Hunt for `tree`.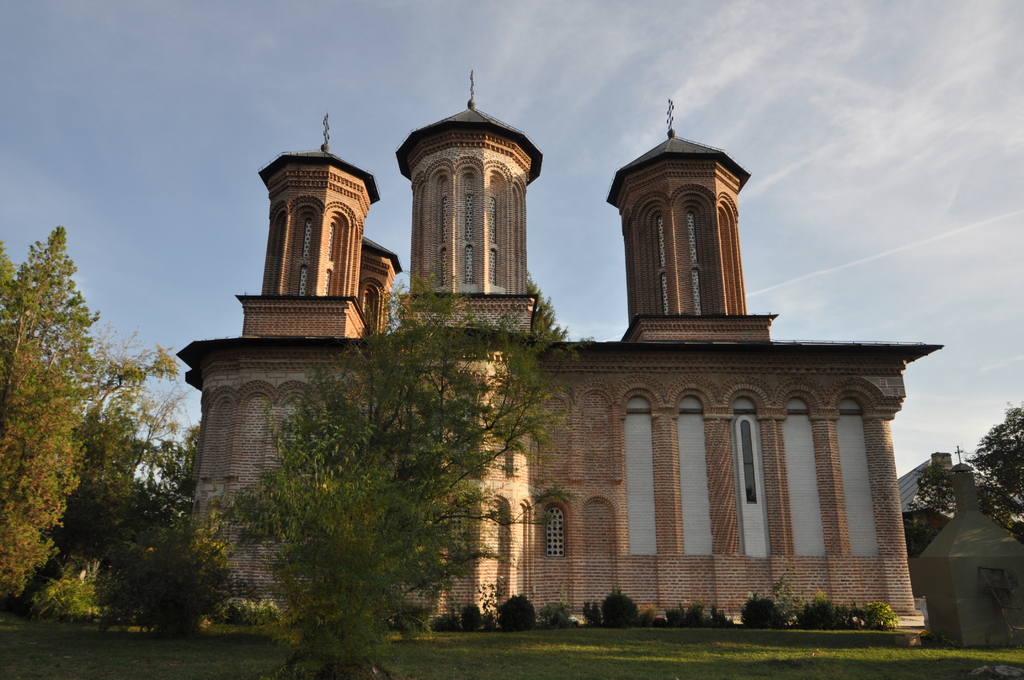
Hunted down at box(103, 521, 229, 645).
